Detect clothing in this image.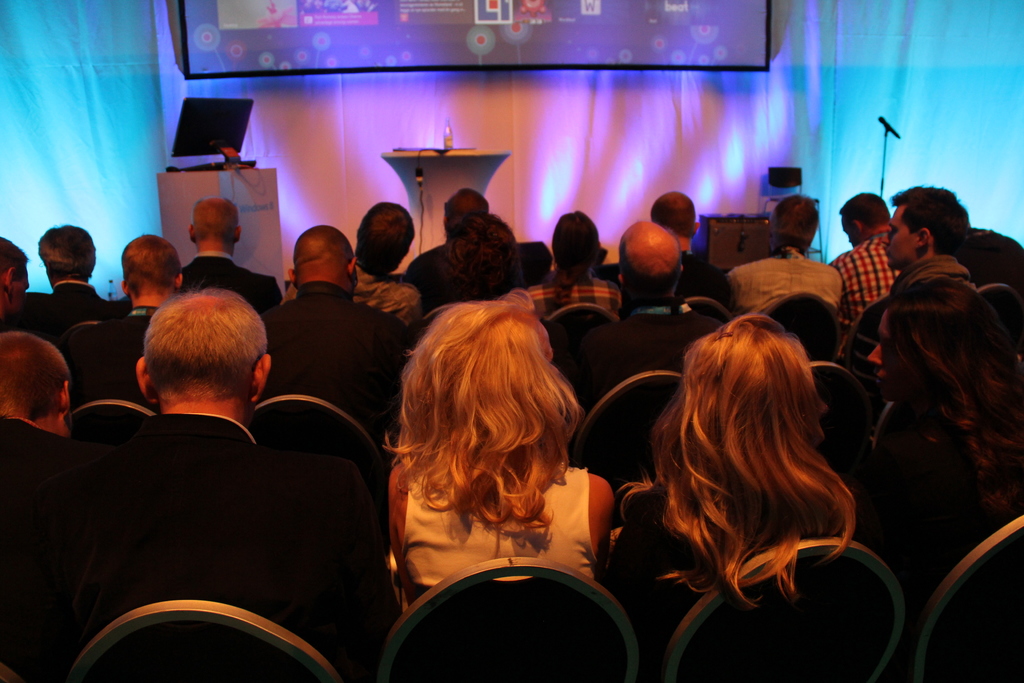
Detection: 825/224/902/380.
